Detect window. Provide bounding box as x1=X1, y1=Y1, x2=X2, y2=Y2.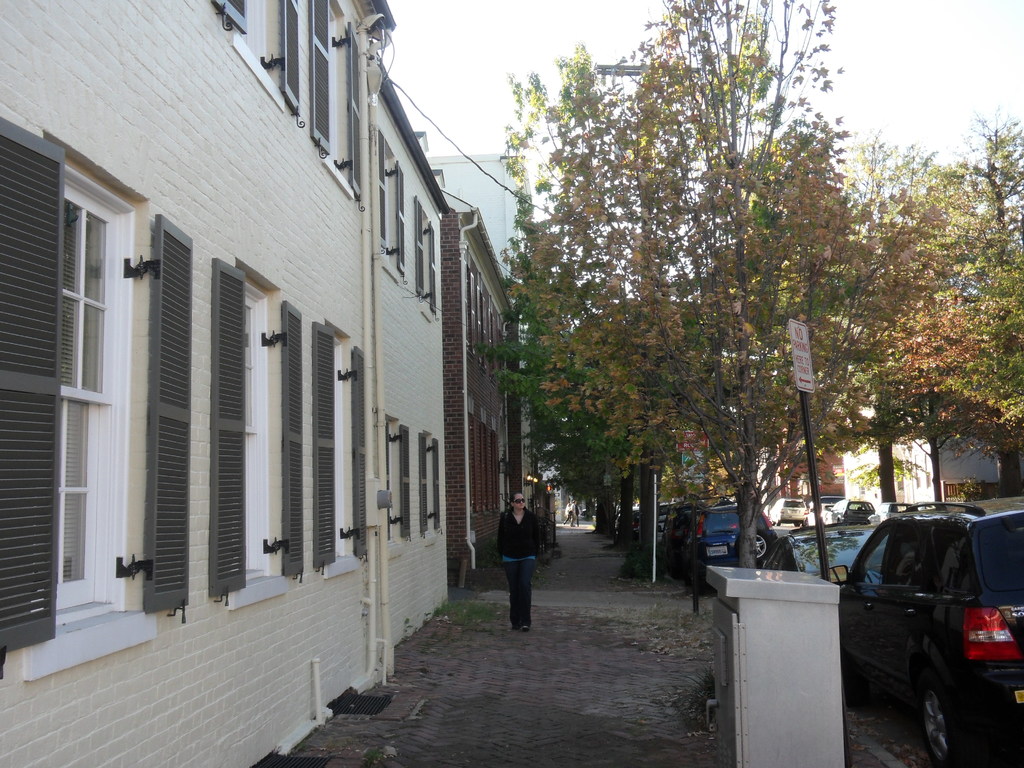
x1=236, y1=0, x2=277, y2=79.
